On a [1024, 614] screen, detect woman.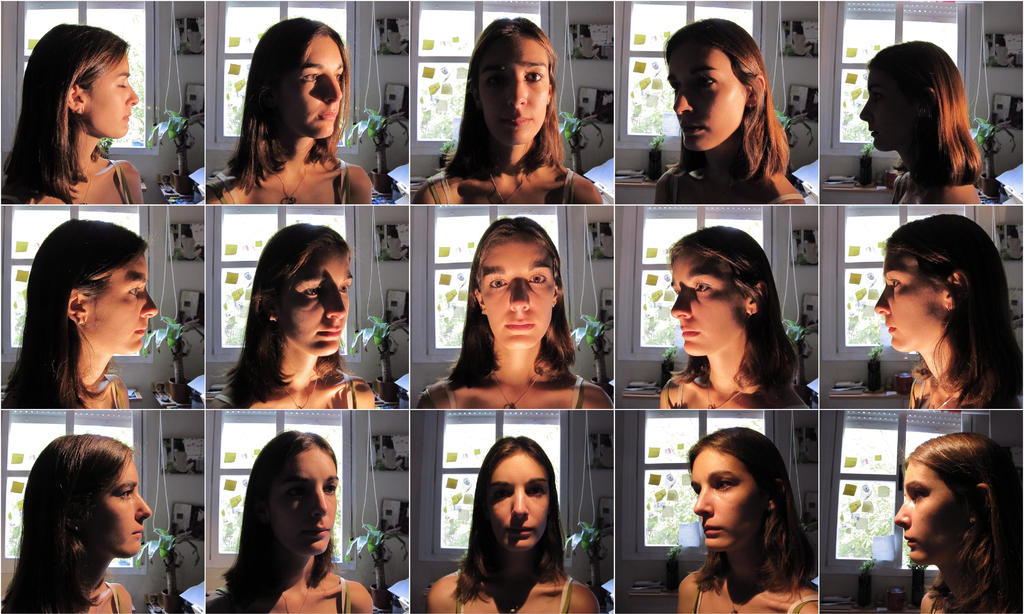
left=650, top=228, right=810, bottom=410.
